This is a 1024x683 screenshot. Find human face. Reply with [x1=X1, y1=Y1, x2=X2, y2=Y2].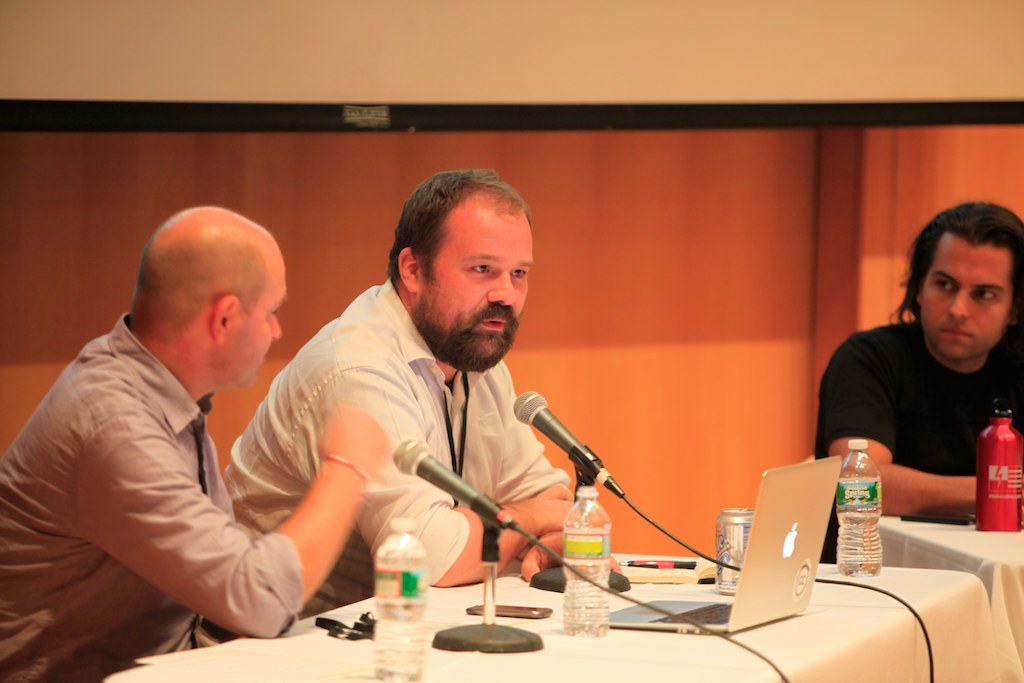
[x1=425, y1=204, x2=531, y2=371].
